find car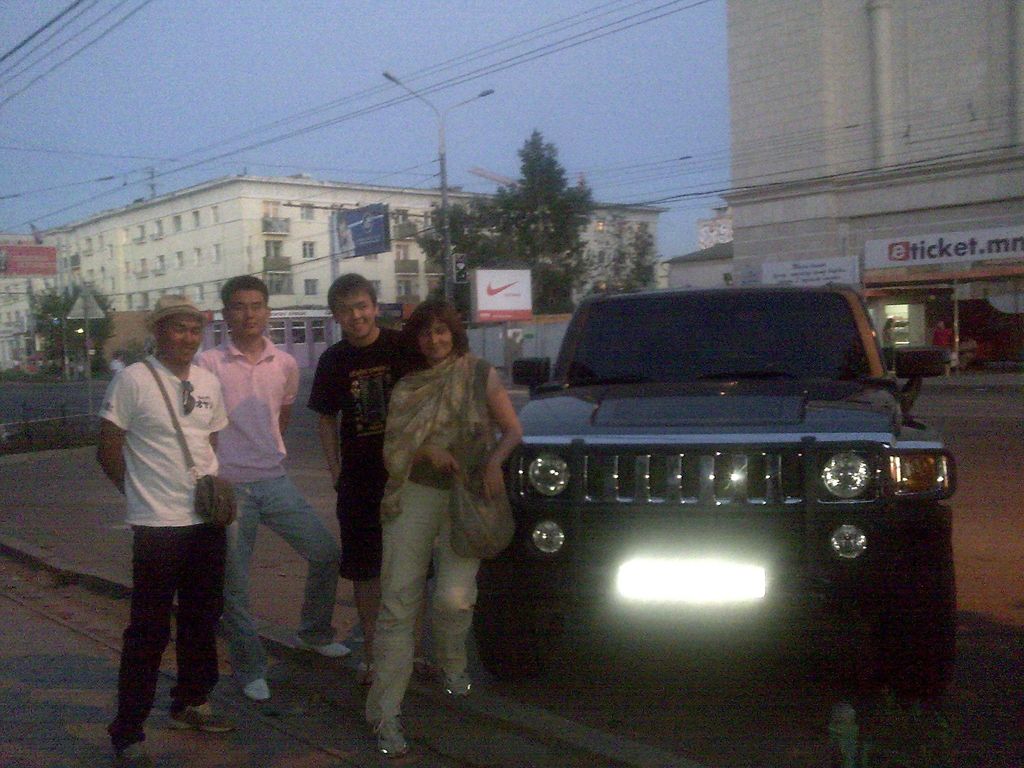
<region>472, 263, 949, 719</region>
